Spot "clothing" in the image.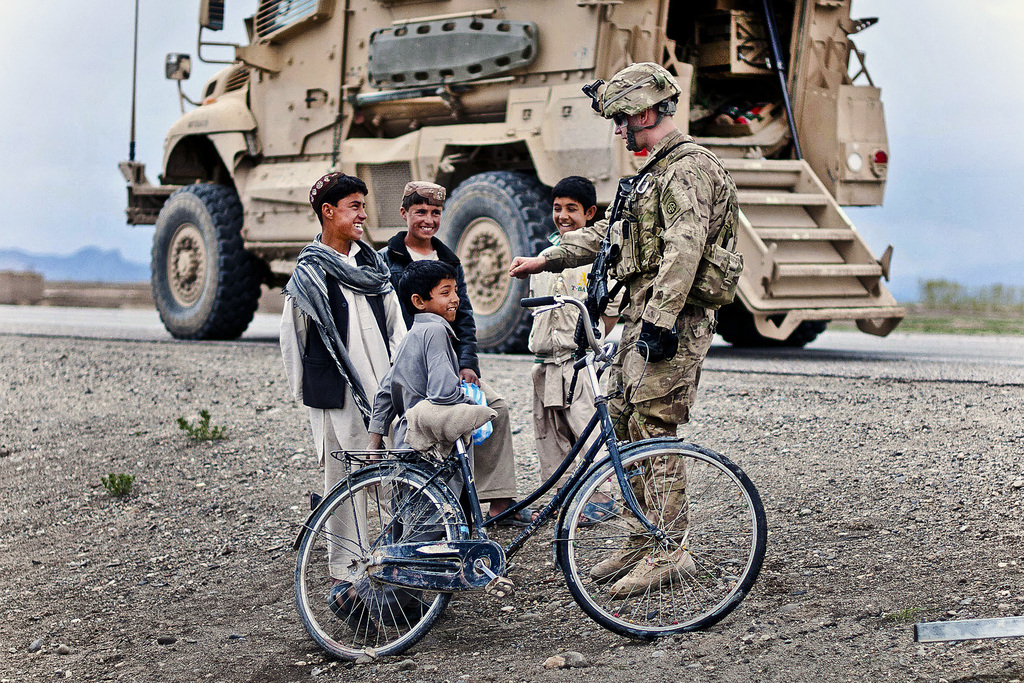
"clothing" found at (273, 239, 413, 588).
